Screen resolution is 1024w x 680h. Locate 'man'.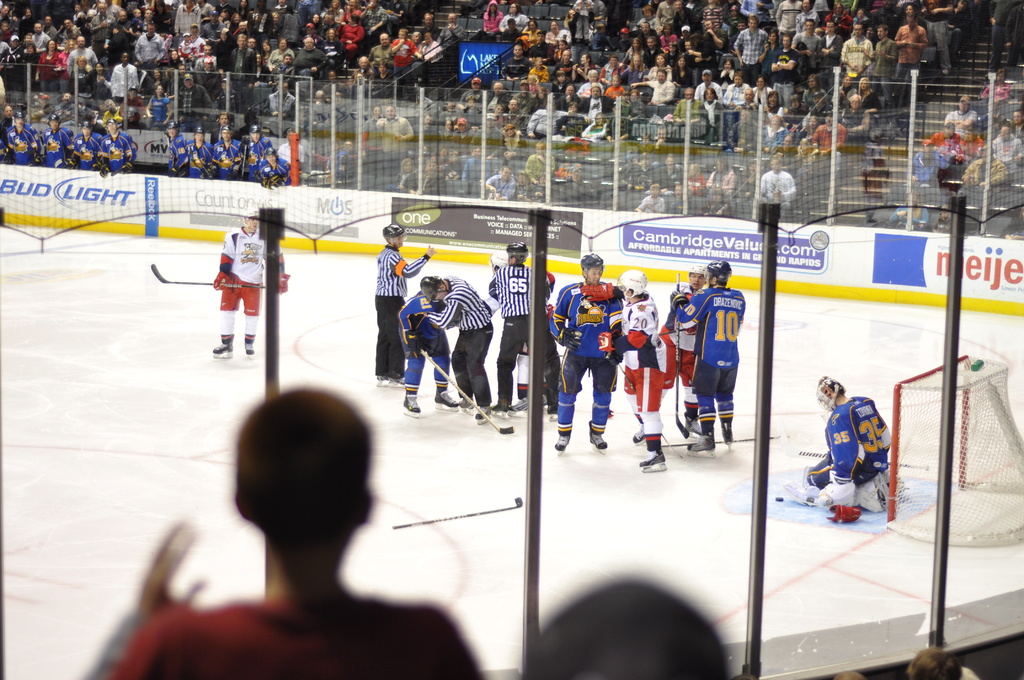
bbox=[419, 12, 436, 42].
